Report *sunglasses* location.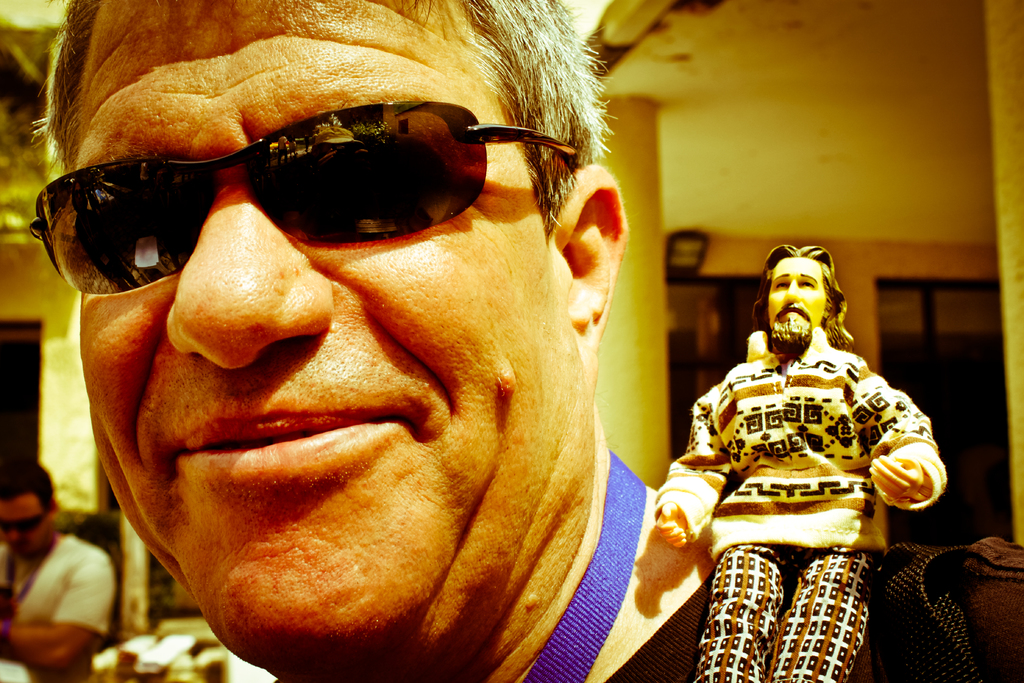
Report: BBox(0, 511, 51, 534).
